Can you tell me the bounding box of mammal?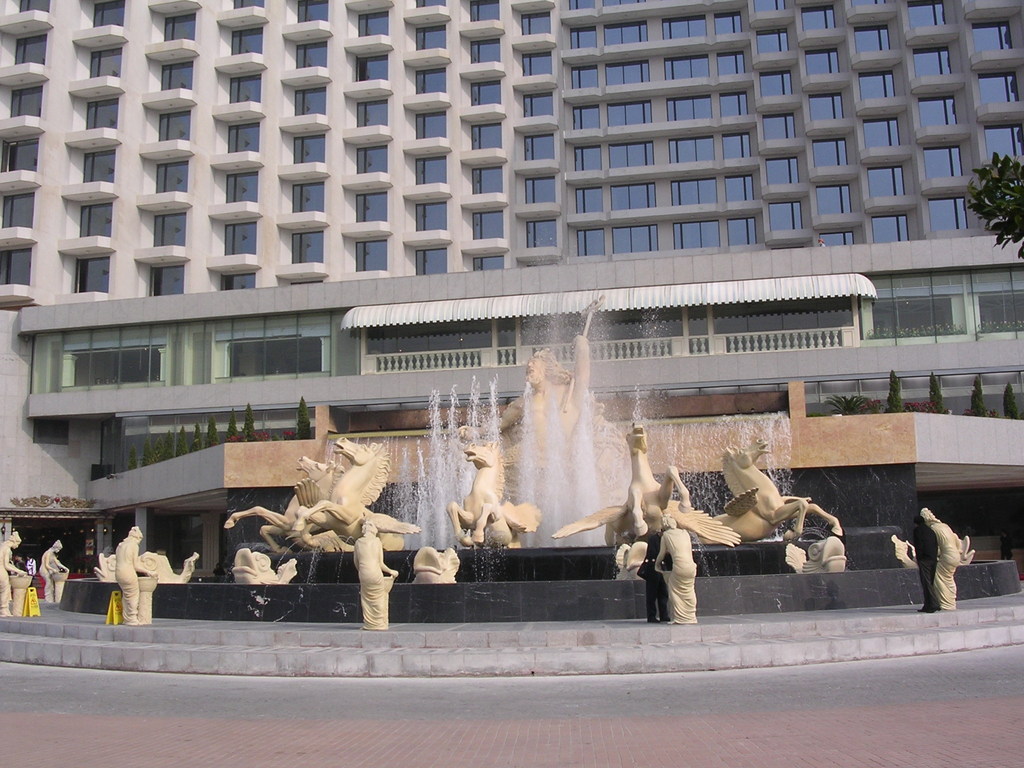
rect(650, 514, 697, 622).
